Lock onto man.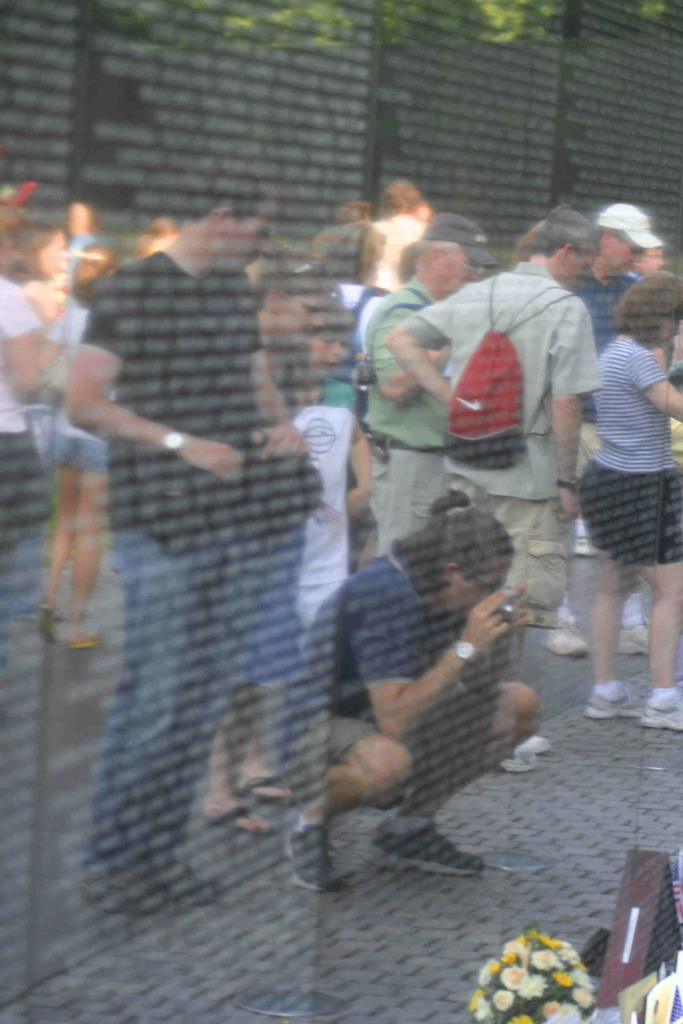
Locked: Rect(567, 183, 662, 572).
